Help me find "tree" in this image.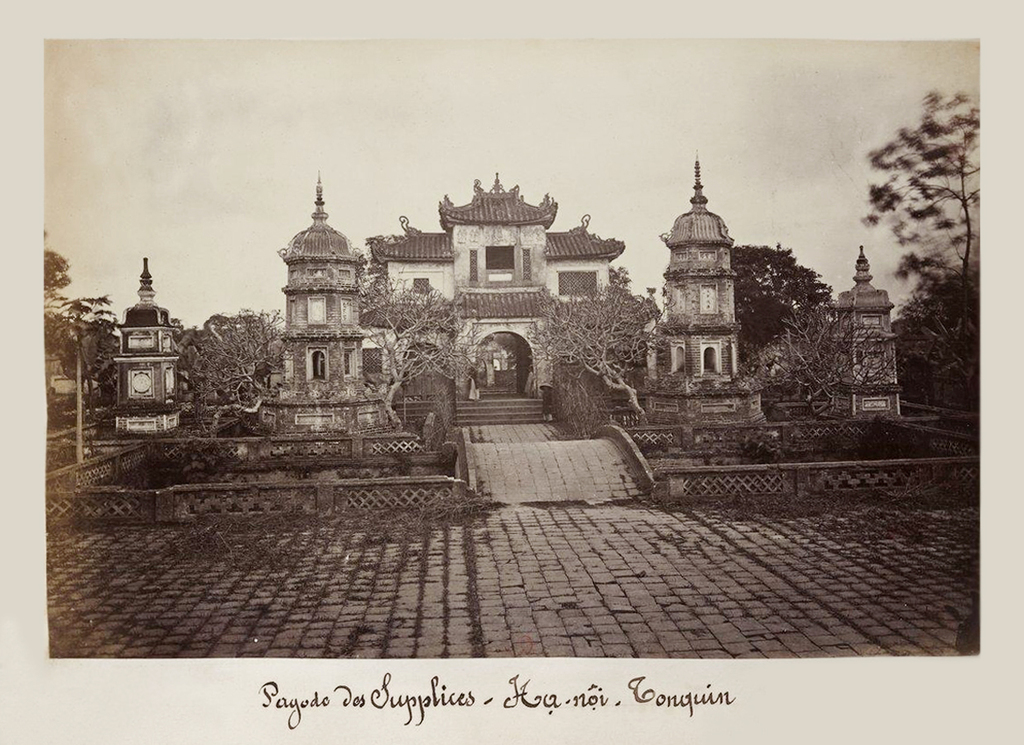
Found it: select_region(867, 87, 979, 352).
